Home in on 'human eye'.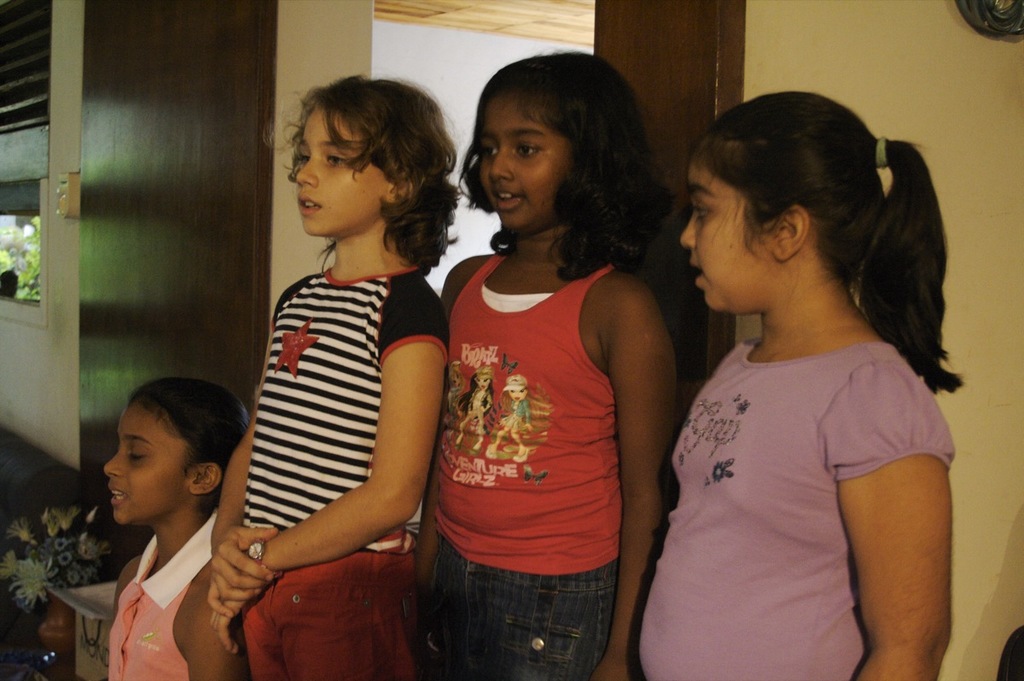
Homed in at {"left": 481, "top": 141, "right": 499, "bottom": 161}.
